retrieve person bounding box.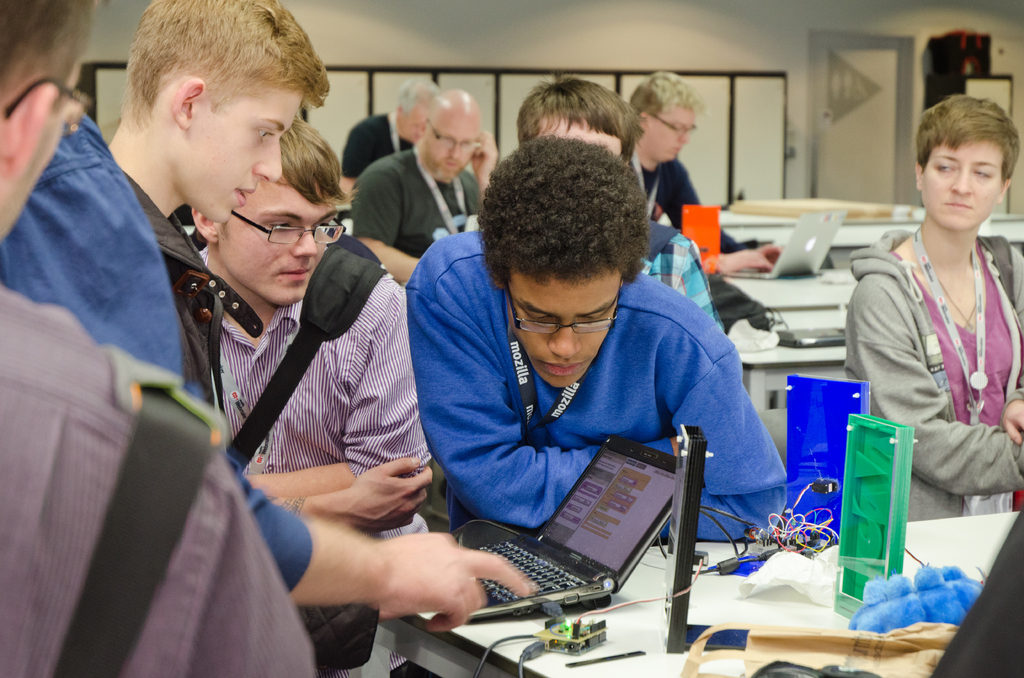
Bounding box: box=[0, 0, 324, 677].
